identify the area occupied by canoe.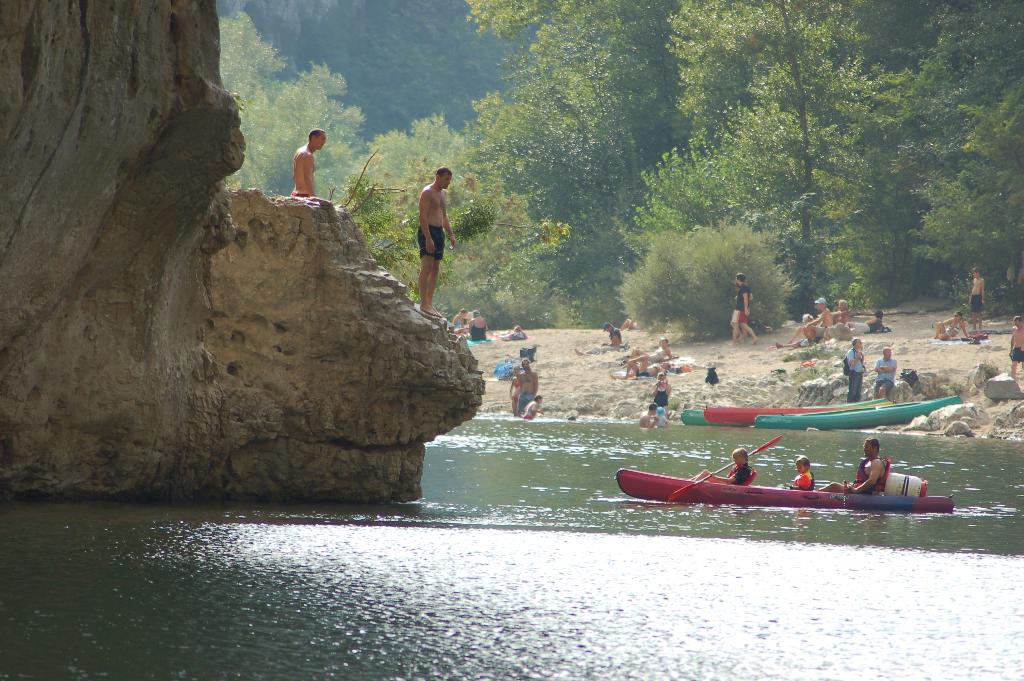
Area: bbox=[614, 476, 945, 510].
